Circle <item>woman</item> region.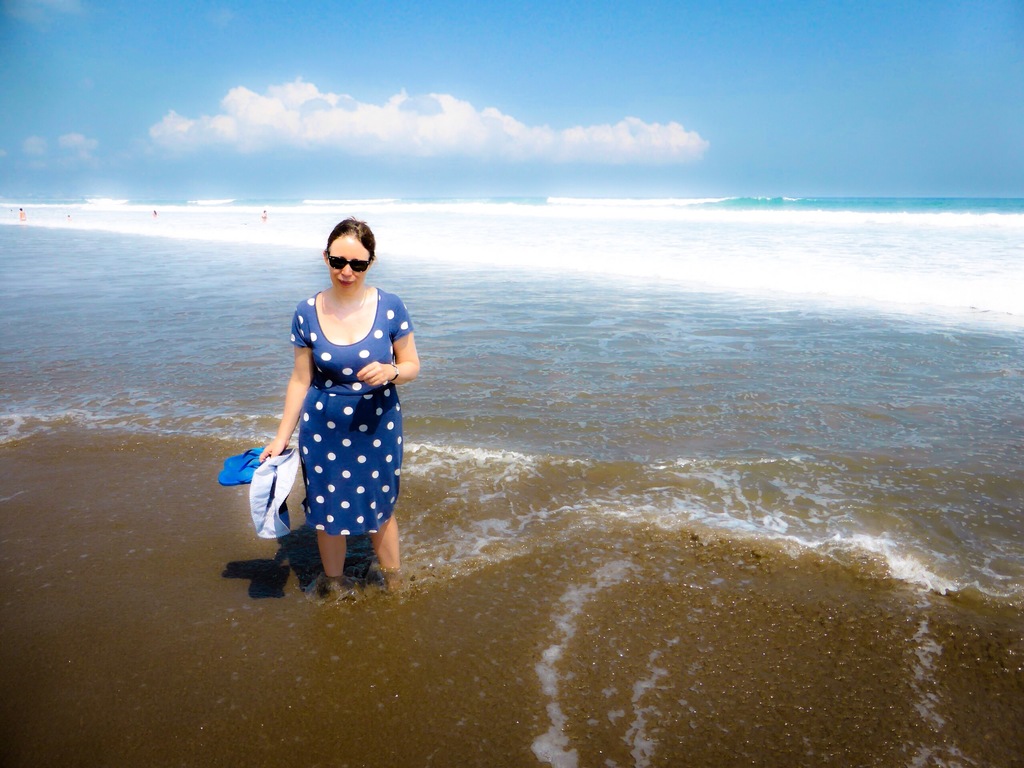
Region: {"left": 247, "top": 217, "right": 412, "bottom": 609}.
